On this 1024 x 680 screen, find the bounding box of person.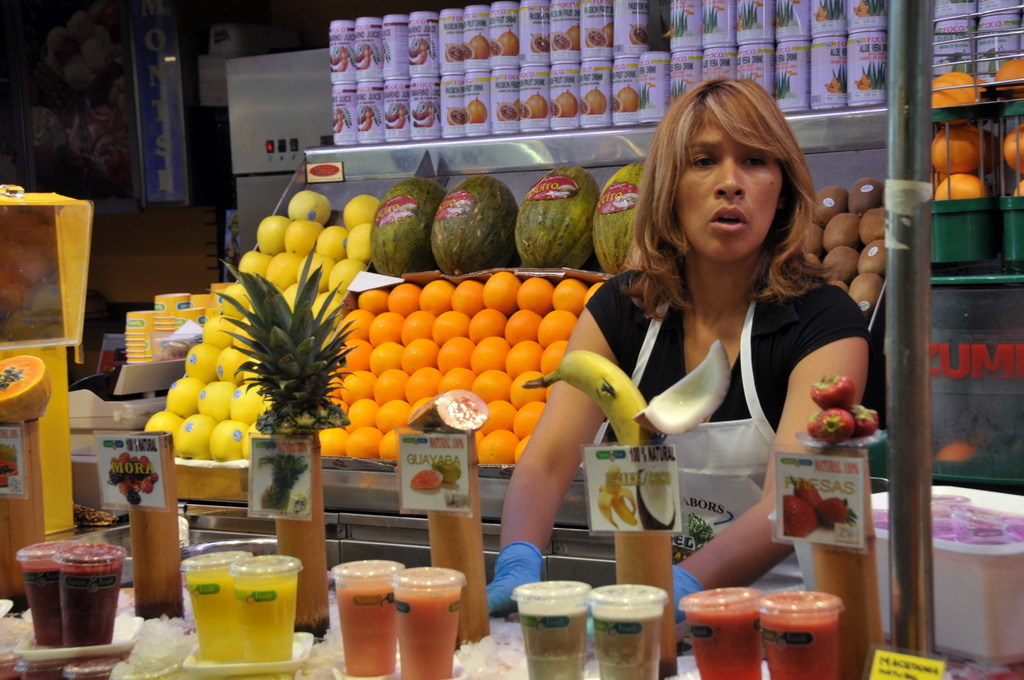
Bounding box: bbox=(469, 71, 875, 640).
